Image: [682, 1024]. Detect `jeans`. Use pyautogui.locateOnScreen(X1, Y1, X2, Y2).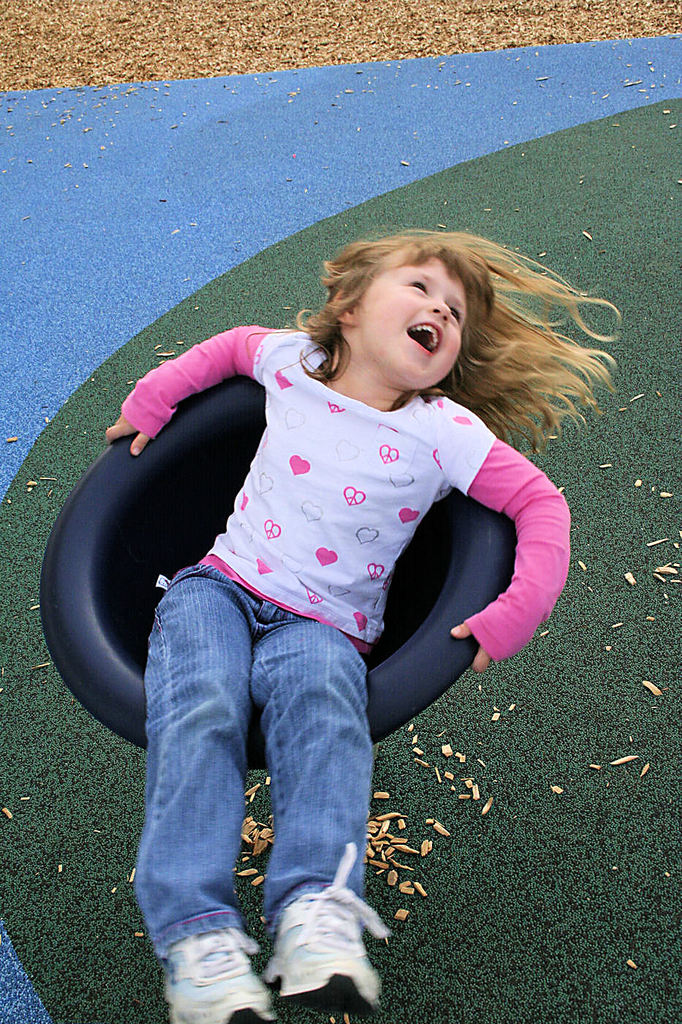
pyautogui.locateOnScreen(112, 568, 418, 979).
